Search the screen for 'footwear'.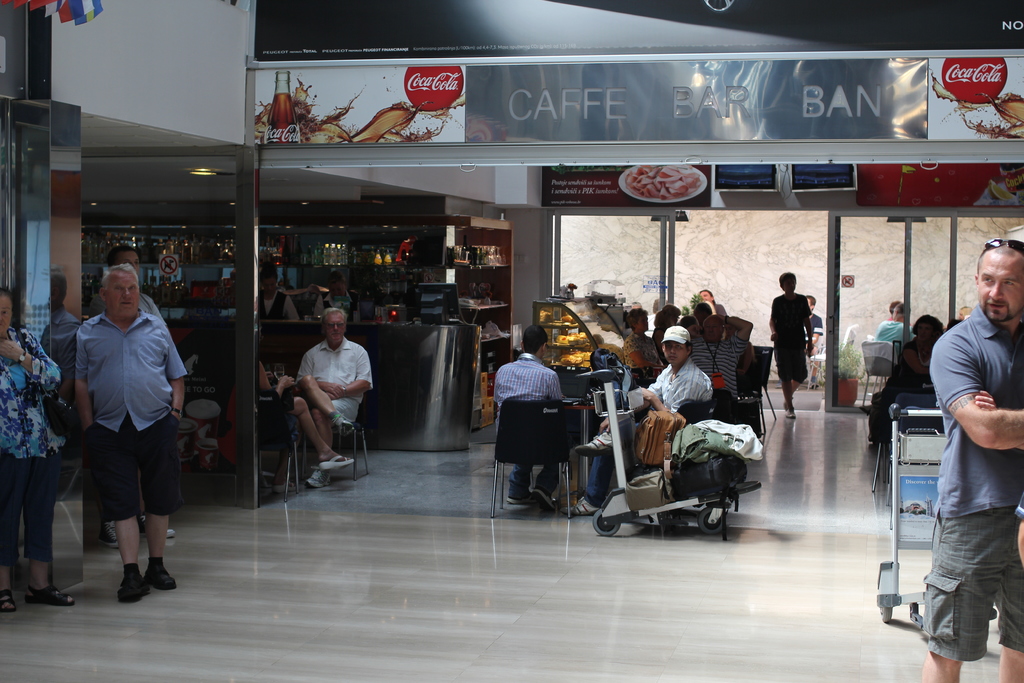
Found at <region>115, 569, 147, 597</region>.
